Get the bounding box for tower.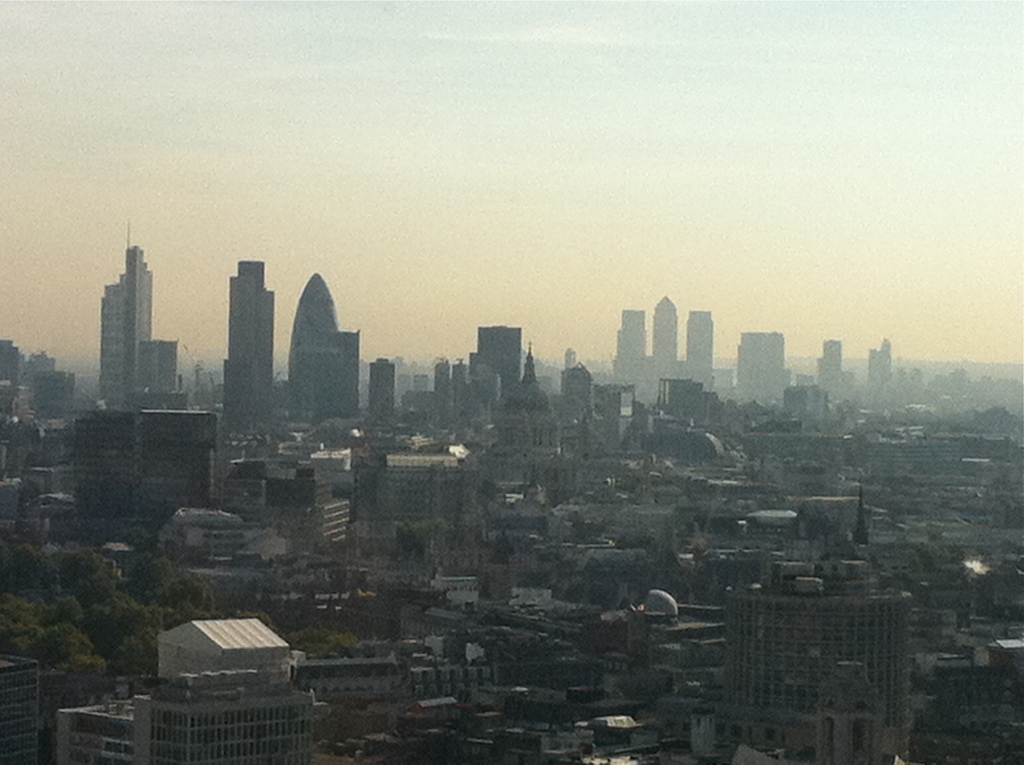
365, 364, 394, 432.
